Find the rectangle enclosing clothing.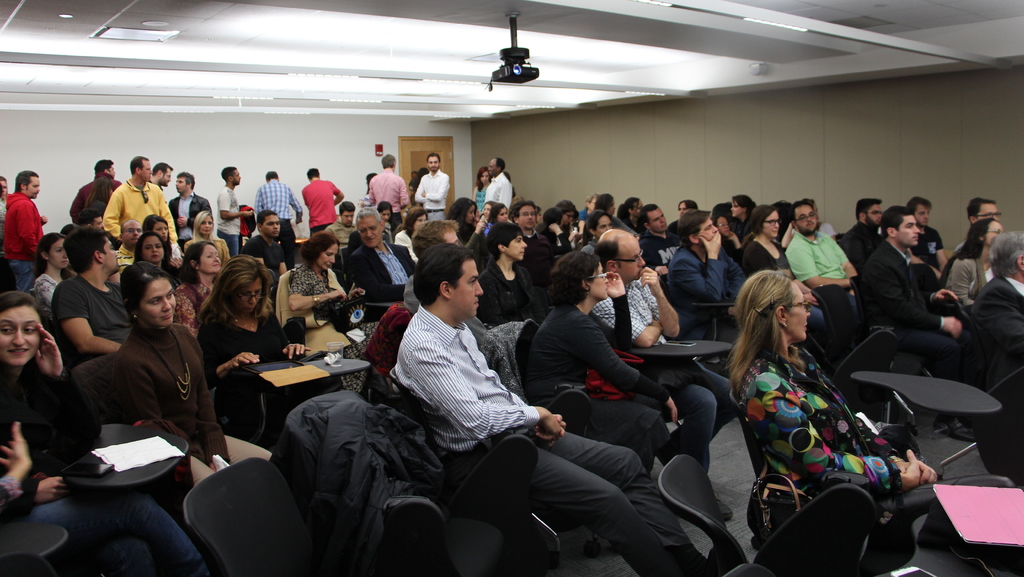
detection(392, 304, 710, 576).
